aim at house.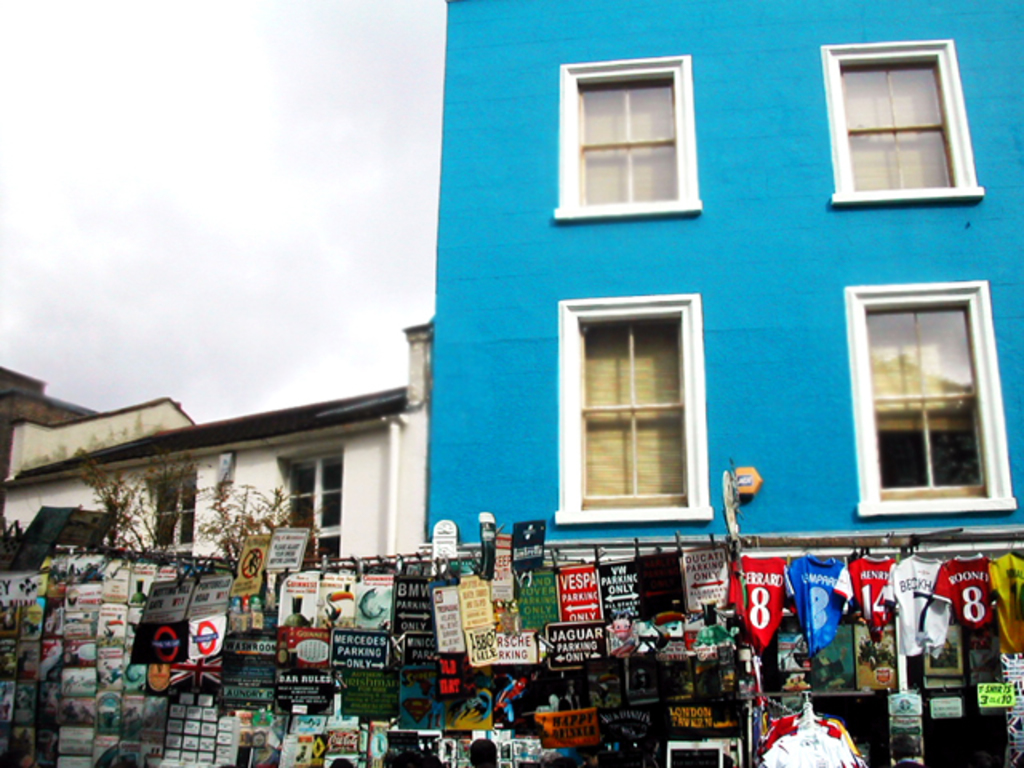
Aimed at 432/0/1022/595.
